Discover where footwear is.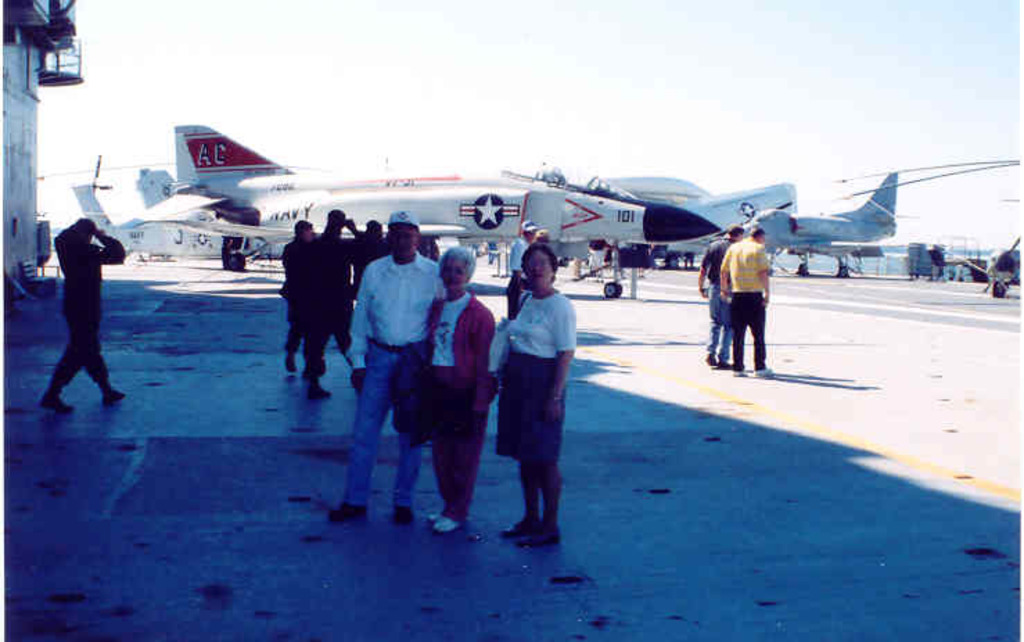
Discovered at locate(394, 505, 412, 526).
